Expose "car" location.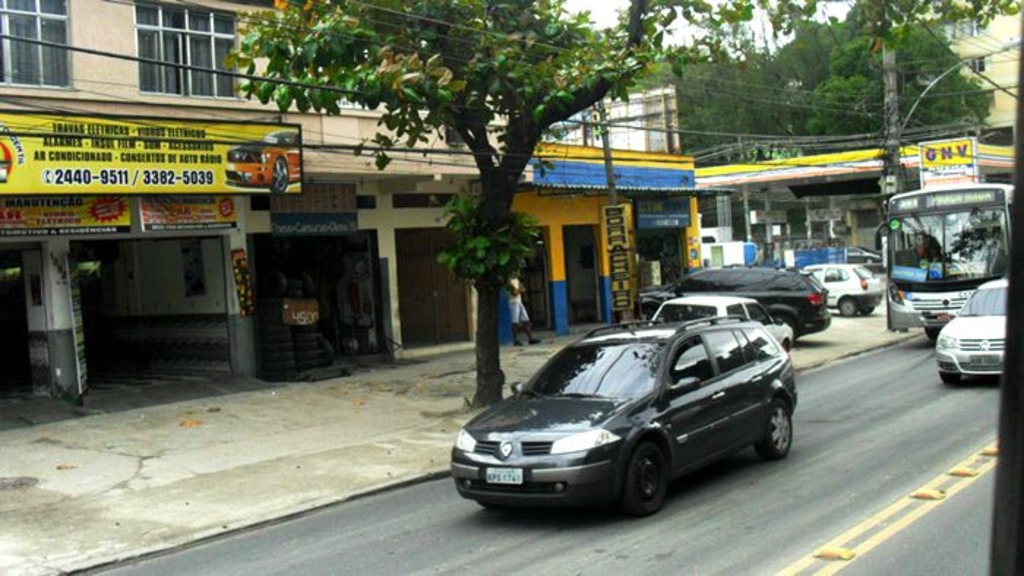
Exposed at x1=448, y1=317, x2=797, y2=515.
